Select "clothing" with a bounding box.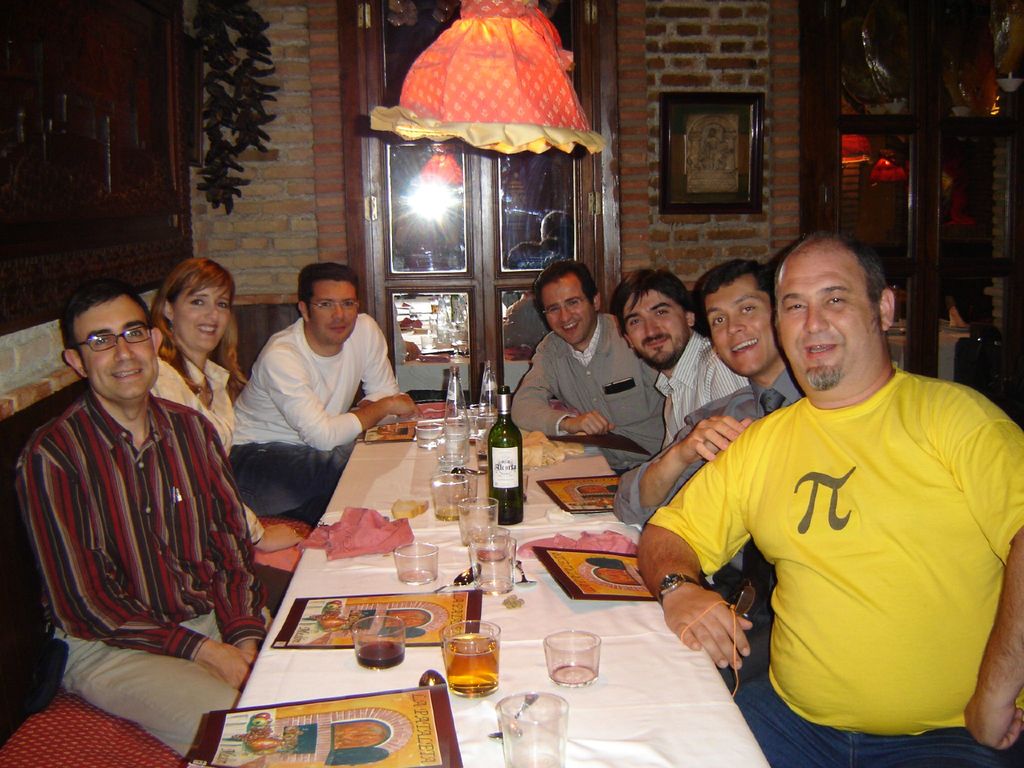
region(607, 328, 745, 477).
